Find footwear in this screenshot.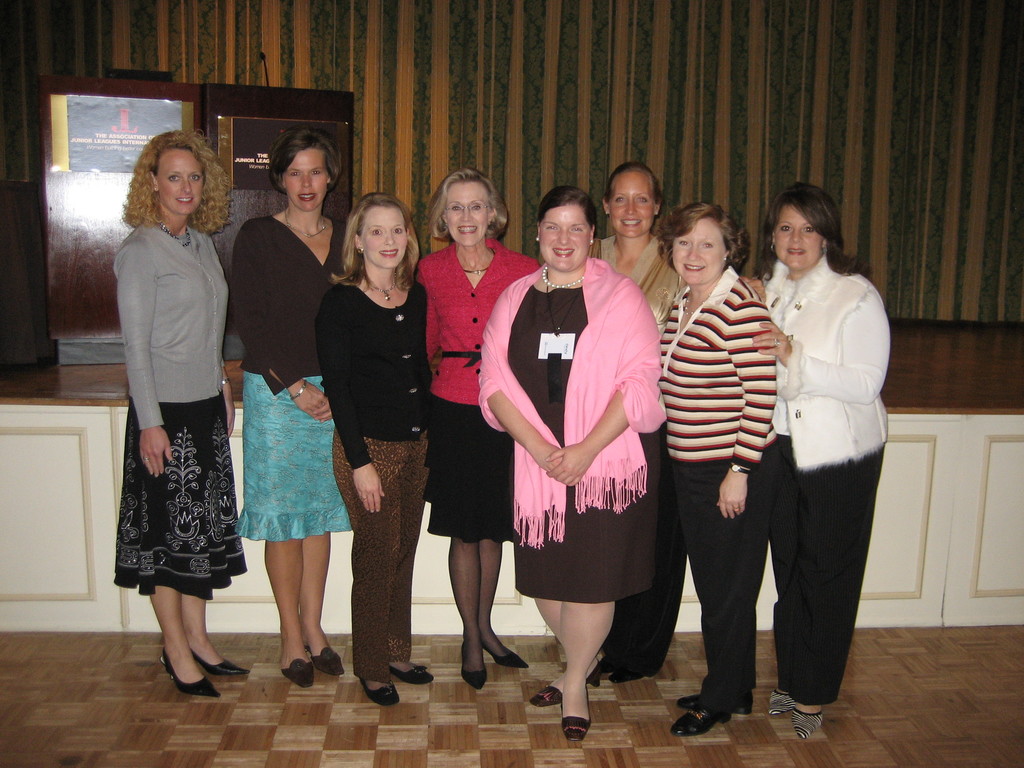
The bounding box for footwear is (589, 655, 616, 682).
